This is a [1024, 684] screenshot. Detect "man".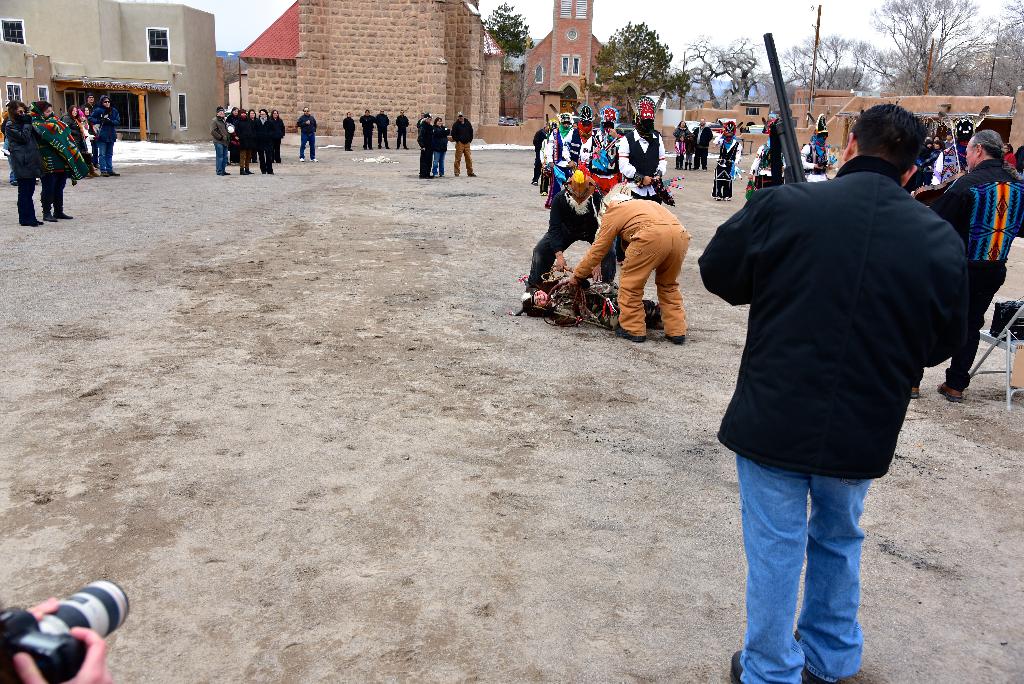
799 113 834 183.
